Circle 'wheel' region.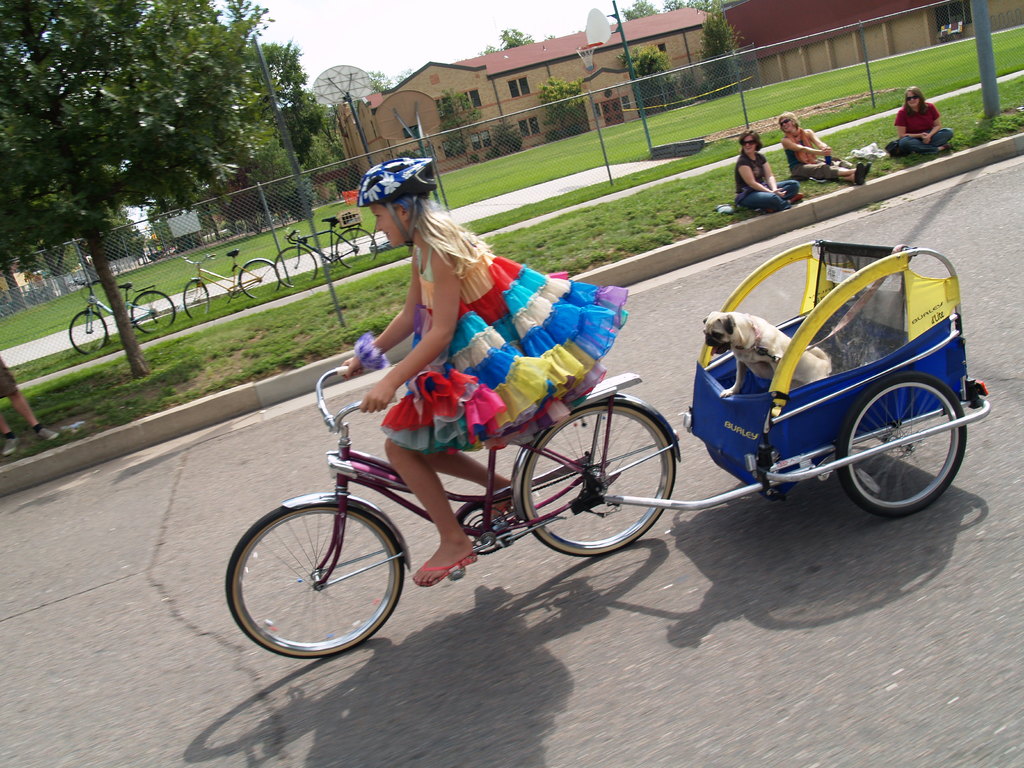
Region: region(522, 408, 677, 559).
